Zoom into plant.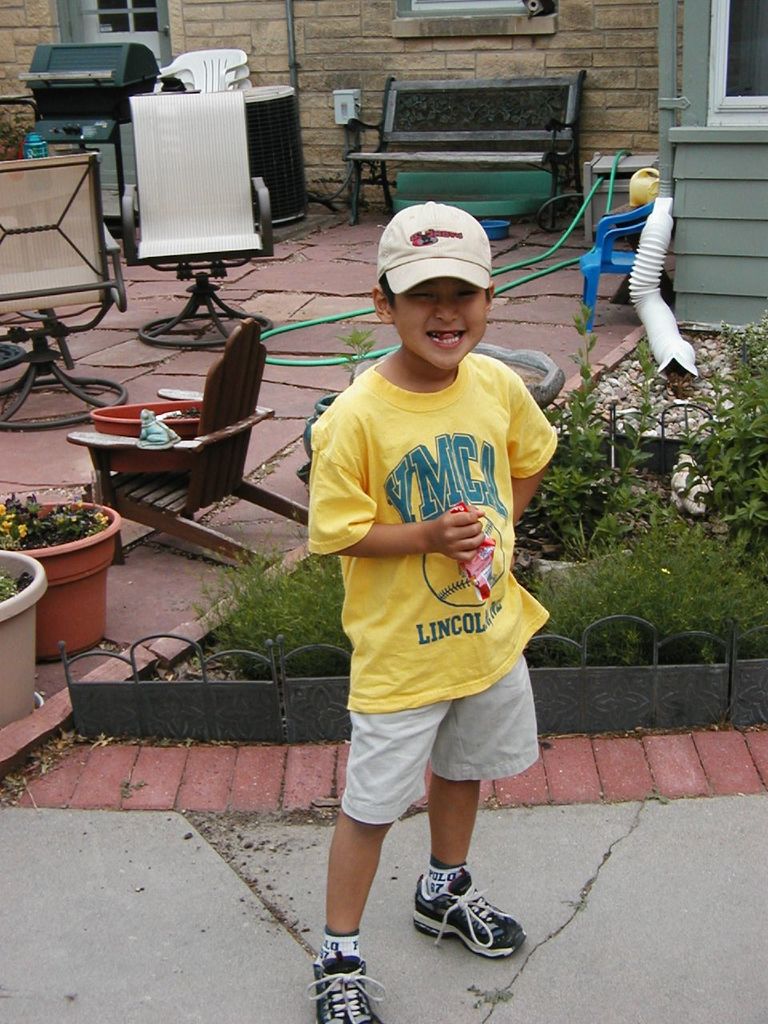
Zoom target: bbox=(535, 302, 660, 563).
